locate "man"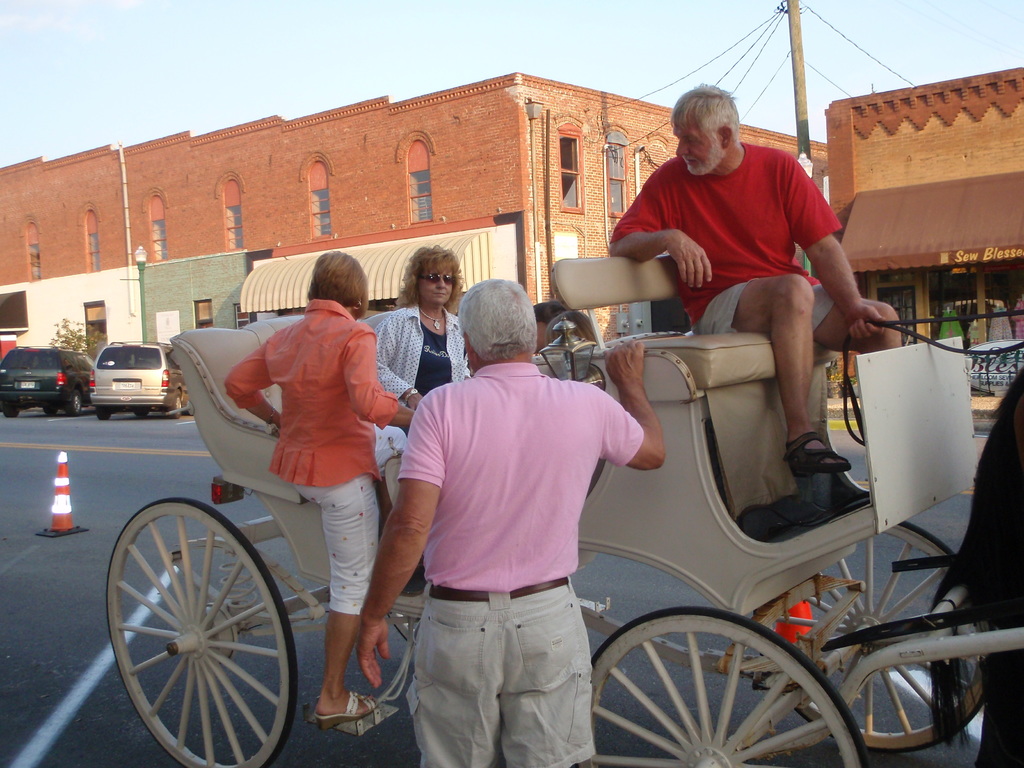
BBox(365, 258, 655, 760)
